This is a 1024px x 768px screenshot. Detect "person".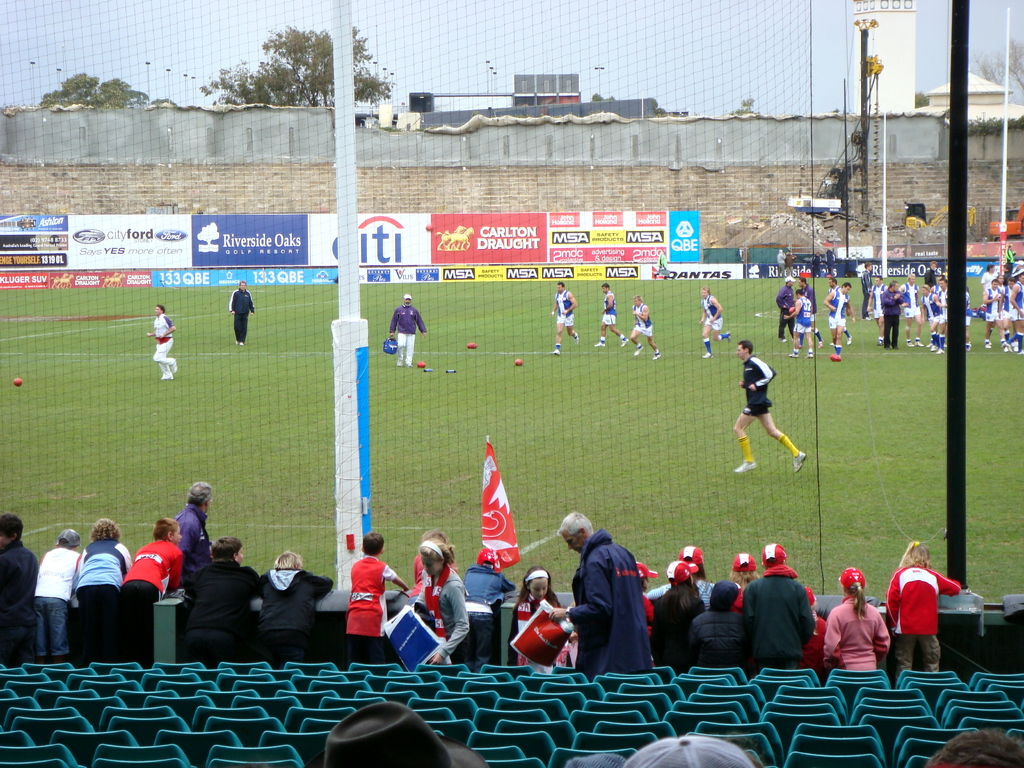
[630,296,662,364].
